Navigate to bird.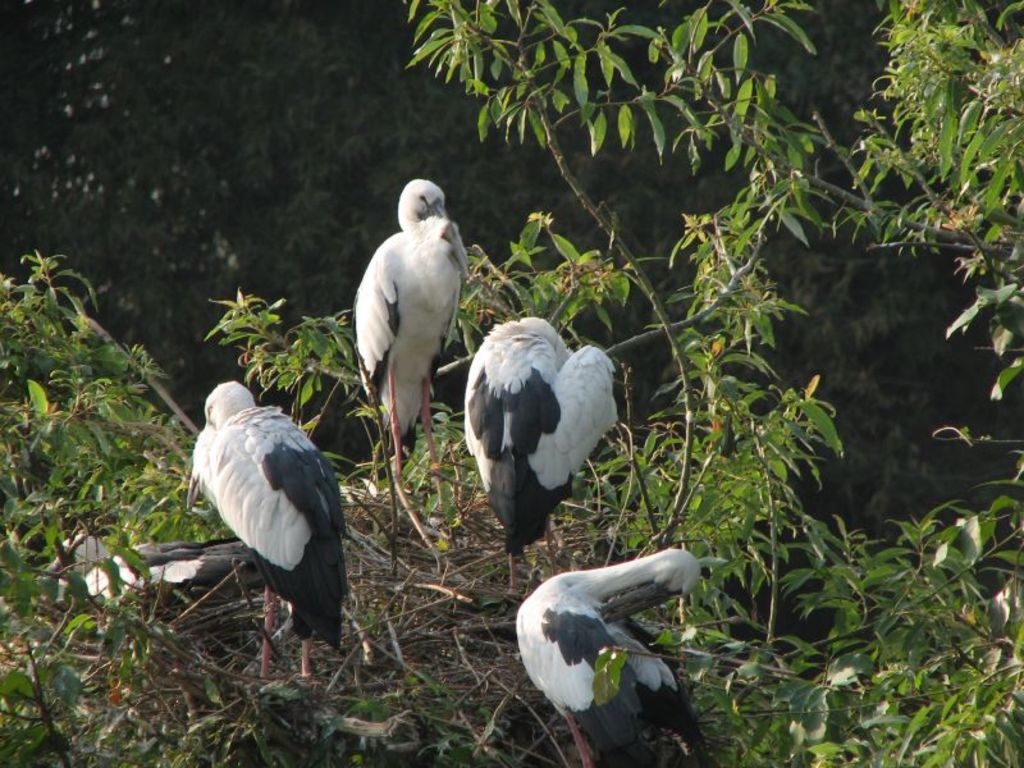
Navigation target: select_region(173, 375, 346, 698).
